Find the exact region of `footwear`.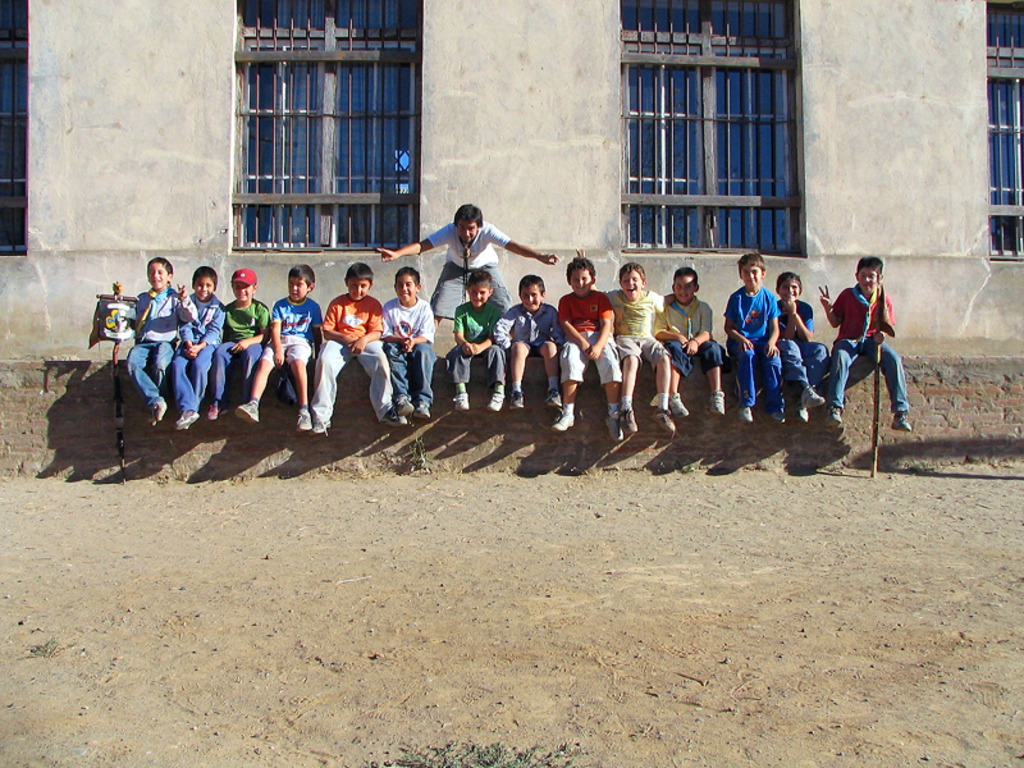
Exact region: bbox(294, 406, 311, 431).
